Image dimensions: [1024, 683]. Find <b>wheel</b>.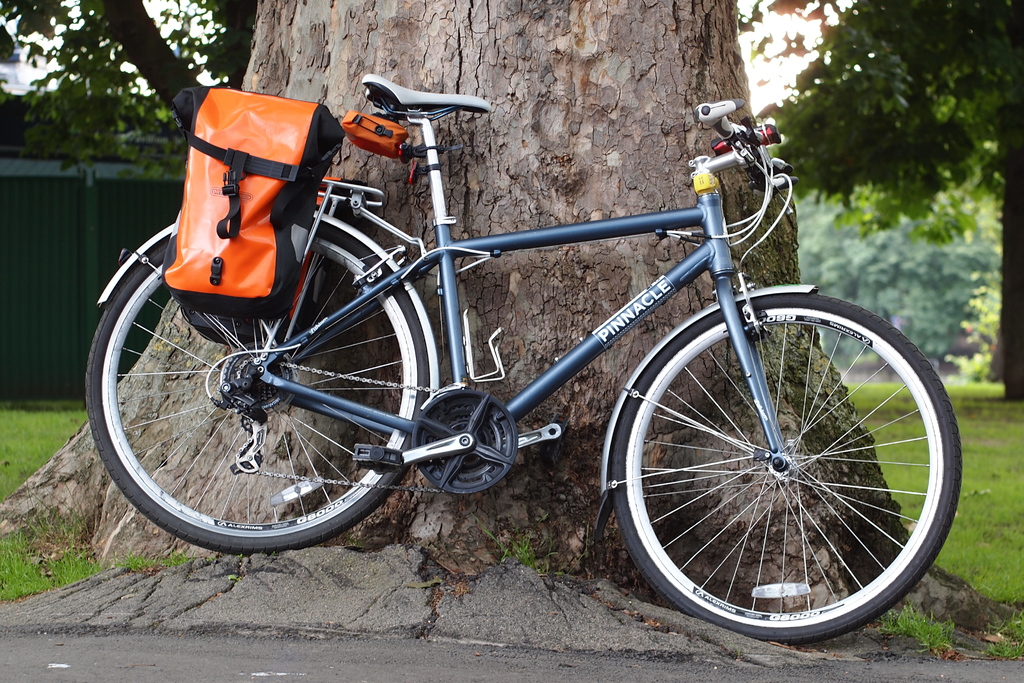
(86, 220, 427, 554).
